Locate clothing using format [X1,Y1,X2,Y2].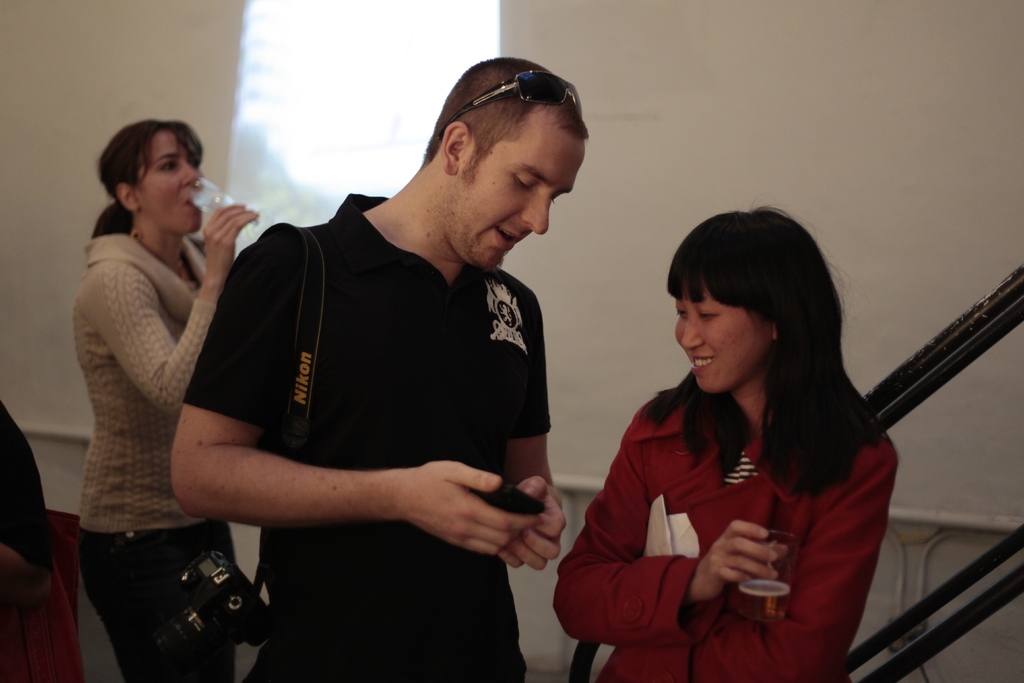
[188,183,539,682].
